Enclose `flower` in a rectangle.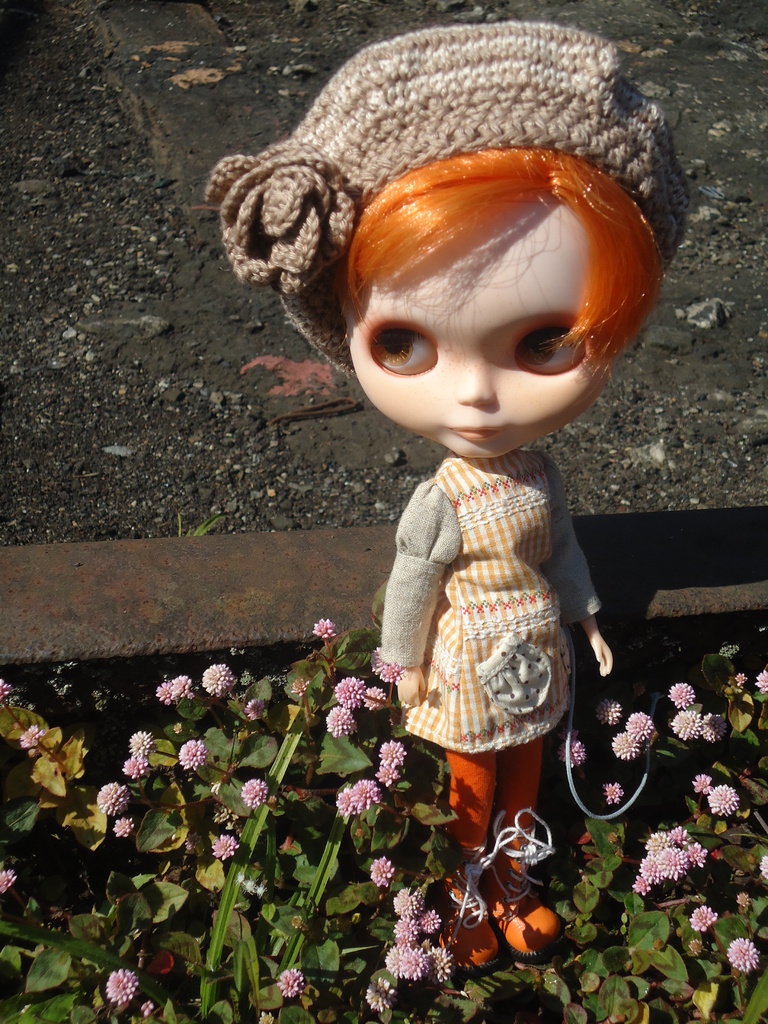
[x1=375, y1=762, x2=403, y2=788].
